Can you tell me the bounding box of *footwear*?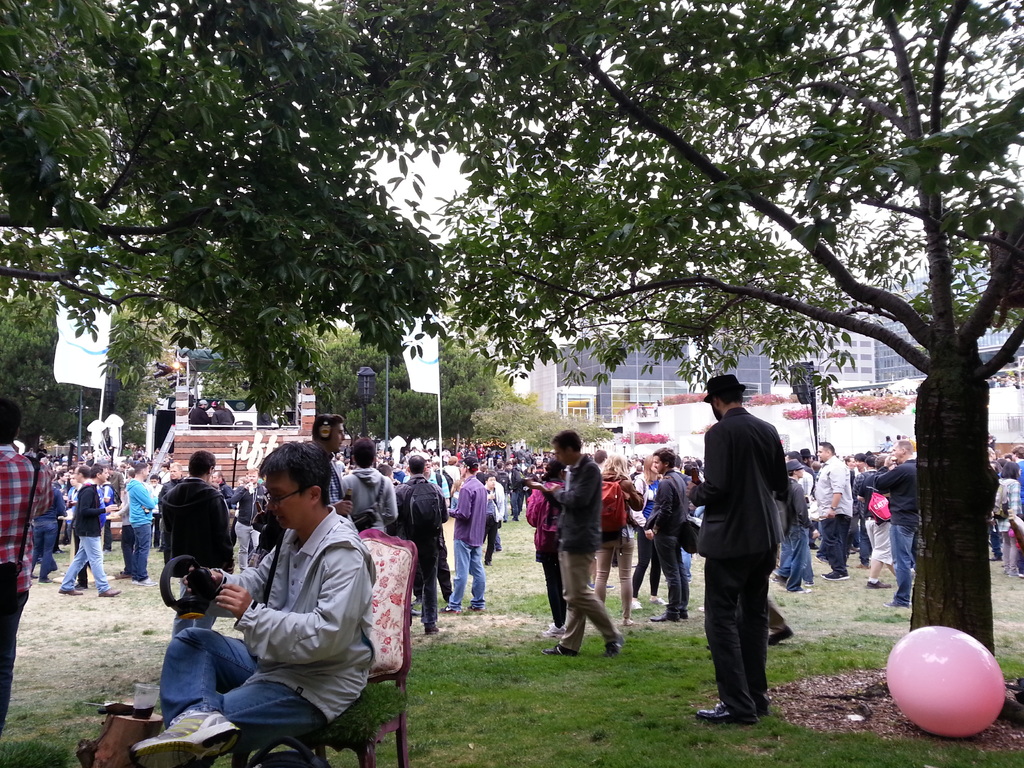
bbox(650, 611, 684, 626).
